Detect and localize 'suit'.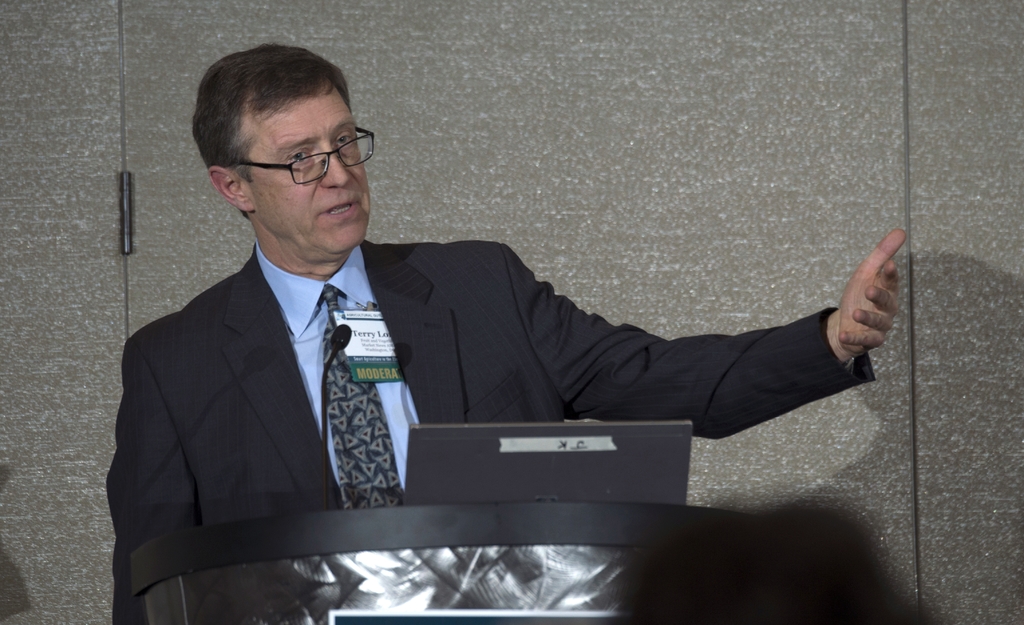
Localized at [x1=101, y1=143, x2=835, y2=578].
